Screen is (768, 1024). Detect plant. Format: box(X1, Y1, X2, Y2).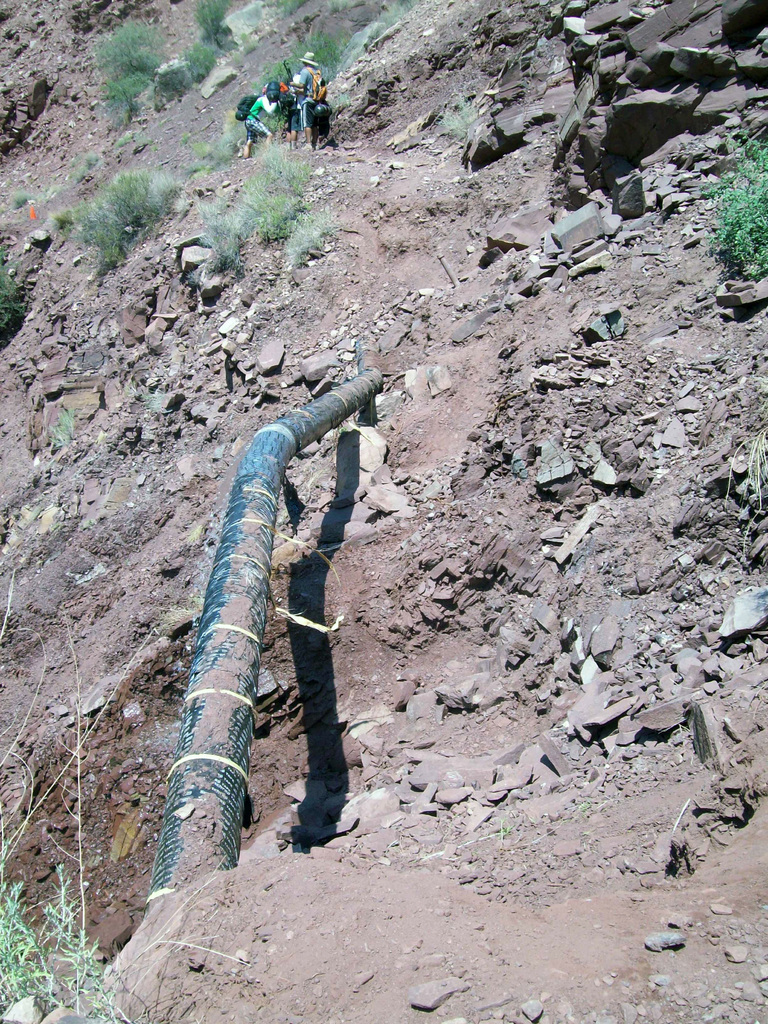
box(205, 152, 339, 276).
